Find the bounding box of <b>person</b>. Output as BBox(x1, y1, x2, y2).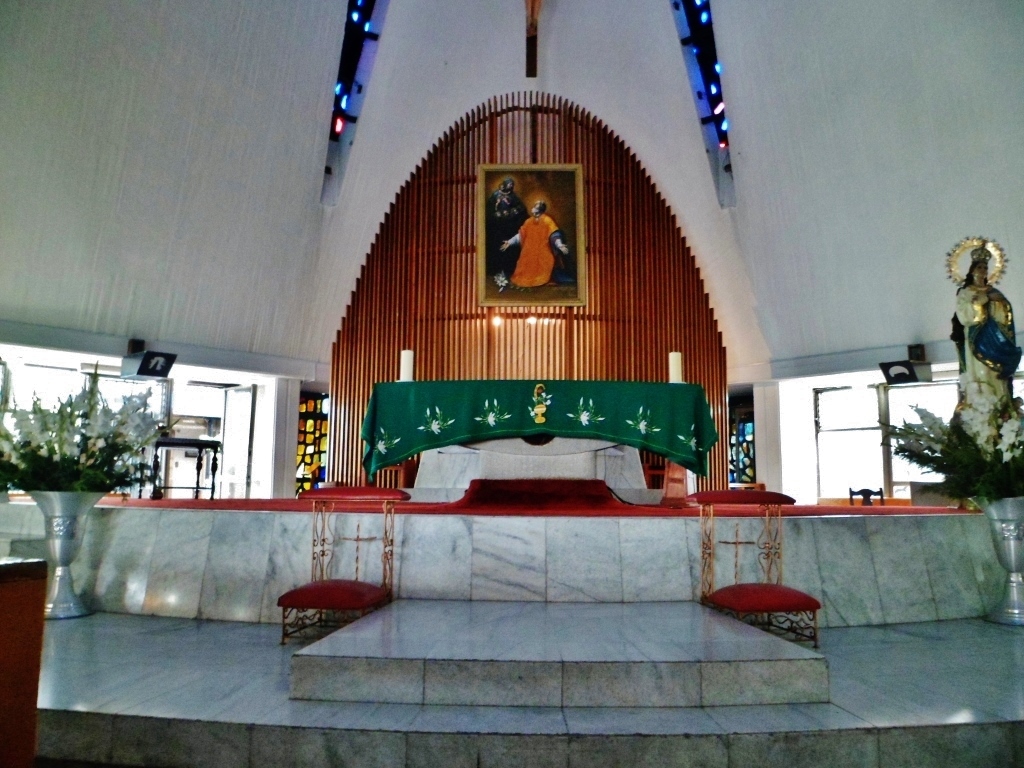
BBox(491, 180, 531, 265).
